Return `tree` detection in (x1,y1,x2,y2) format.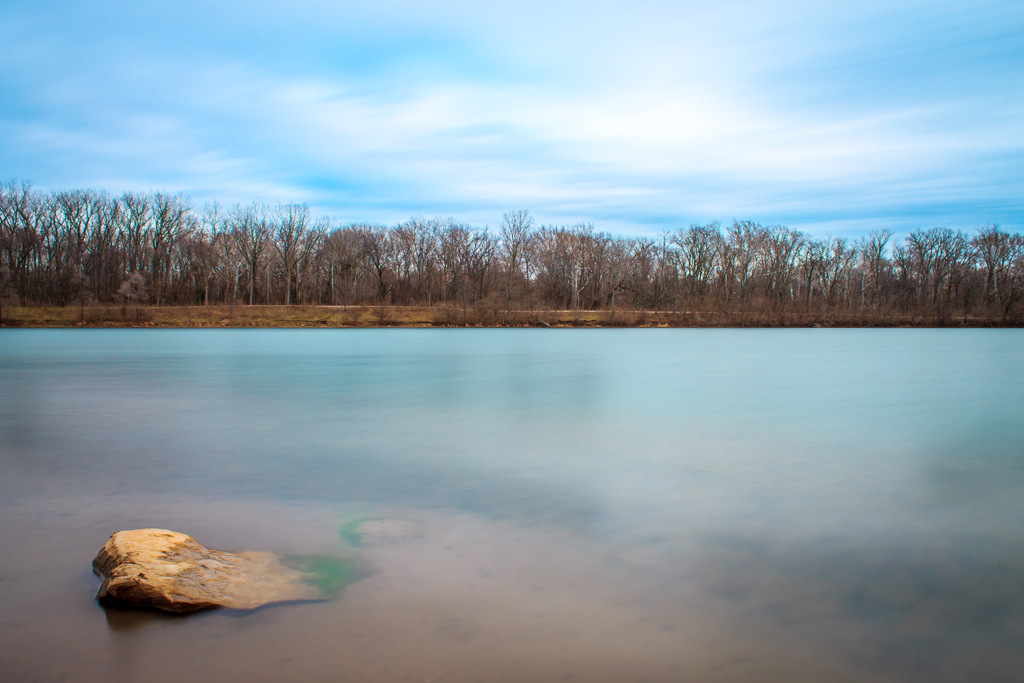
(973,220,1023,312).
